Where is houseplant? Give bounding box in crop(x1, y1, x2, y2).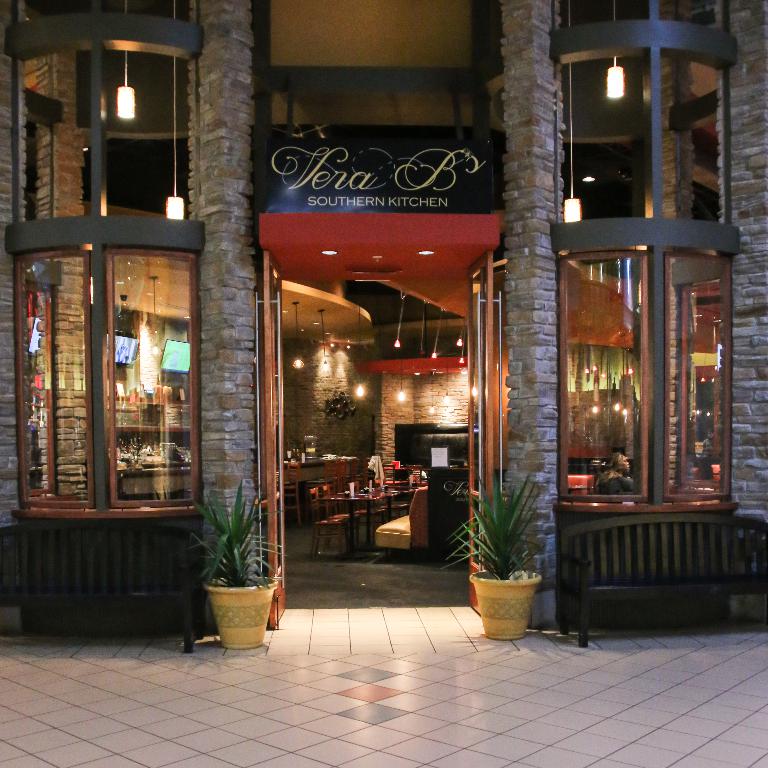
crop(187, 478, 287, 647).
